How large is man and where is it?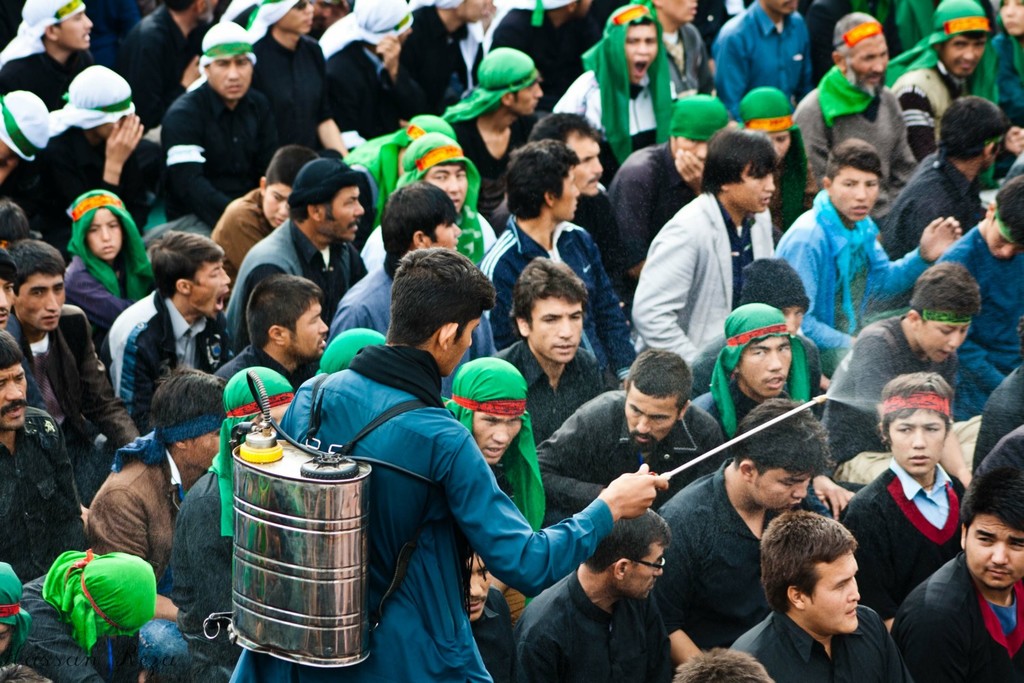
Bounding box: <region>631, 0, 720, 91</region>.
